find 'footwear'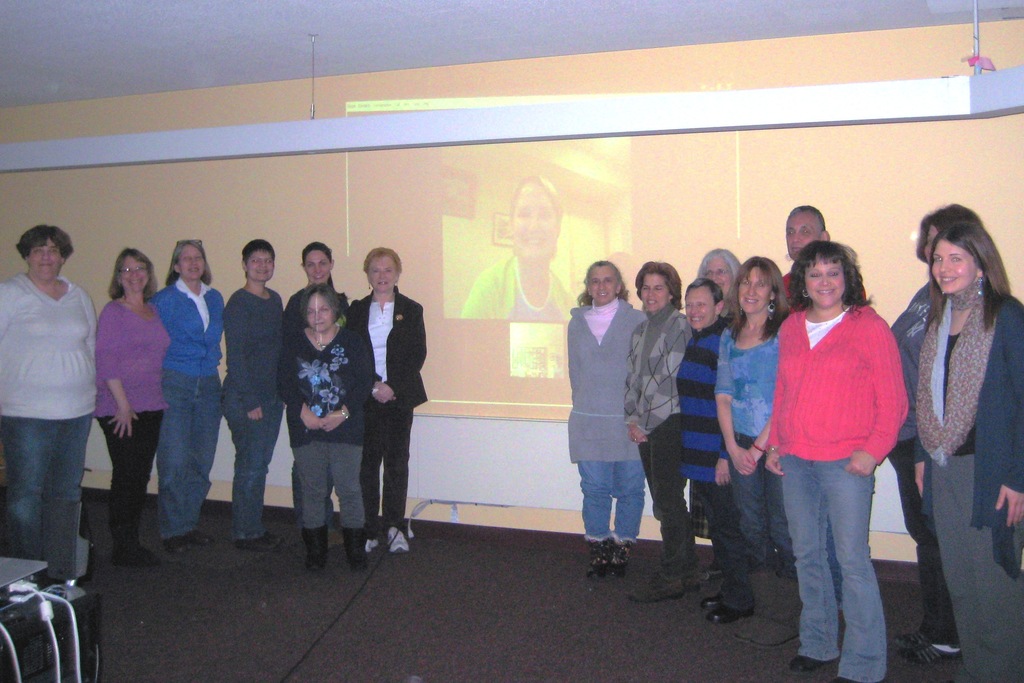
bbox(339, 525, 373, 572)
